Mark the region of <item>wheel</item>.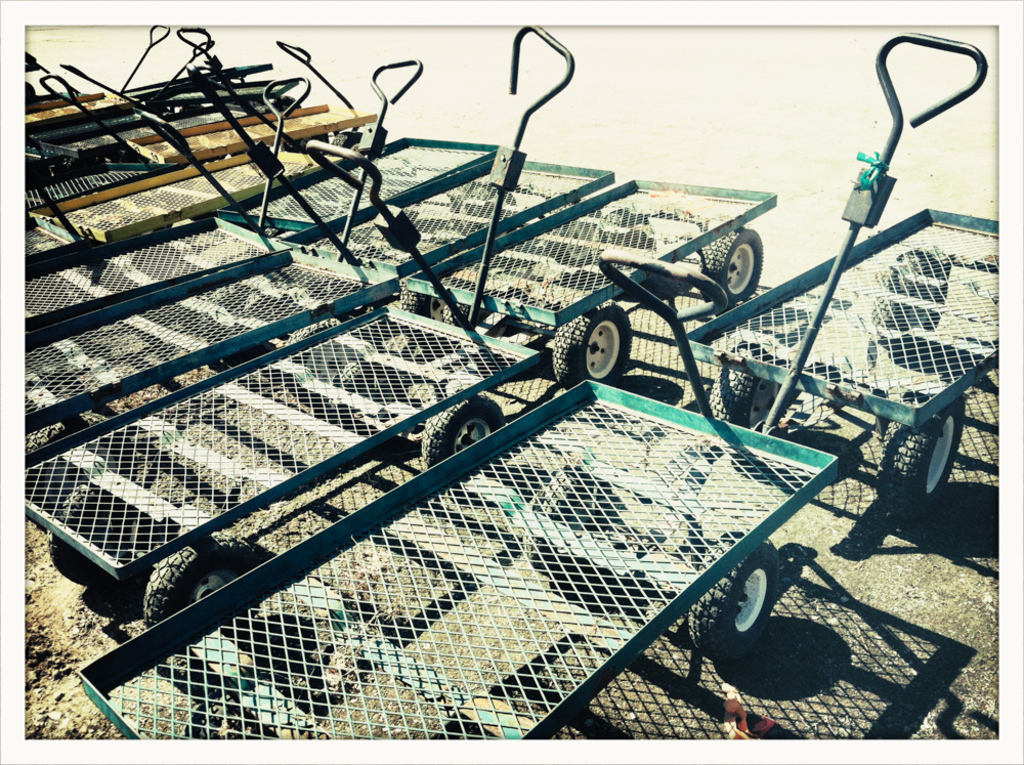
Region: 144, 535, 274, 656.
